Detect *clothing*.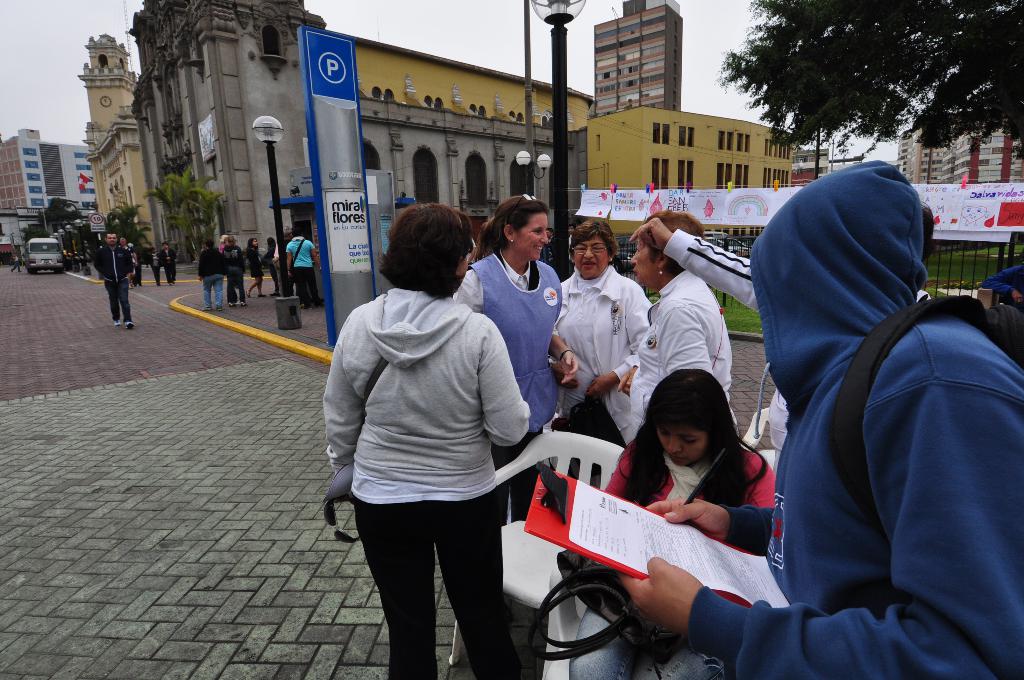
Detected at <region>570, 439, 772, 679</region>.
